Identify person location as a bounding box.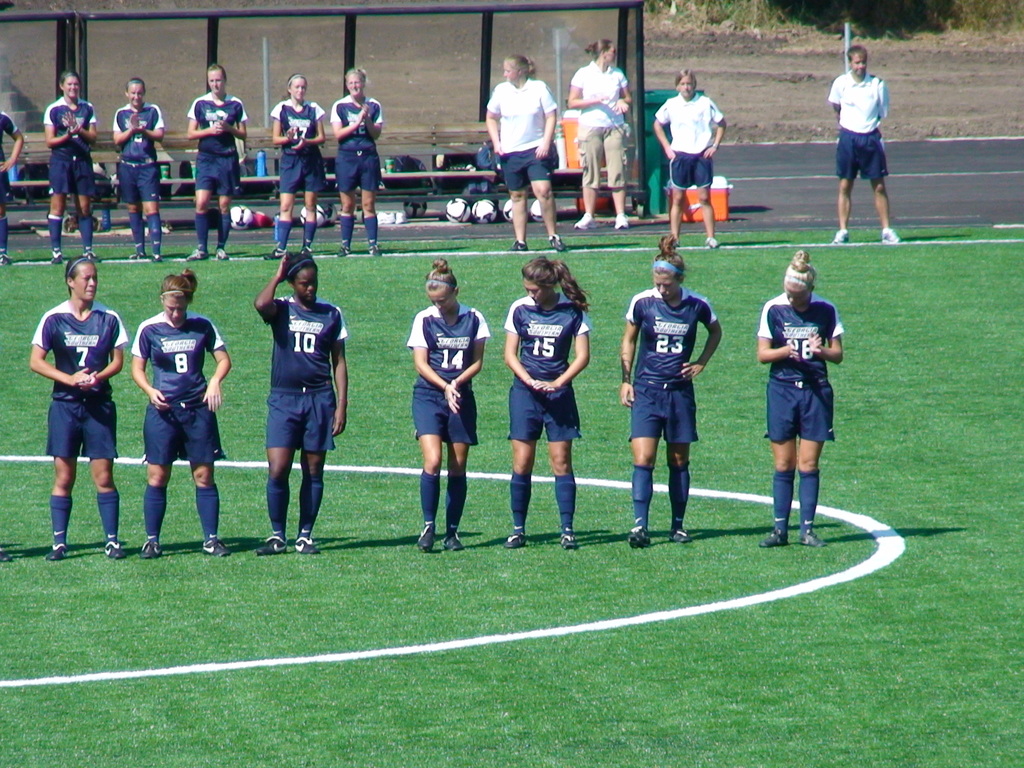
bbox=[255, 245, 350, 553].
